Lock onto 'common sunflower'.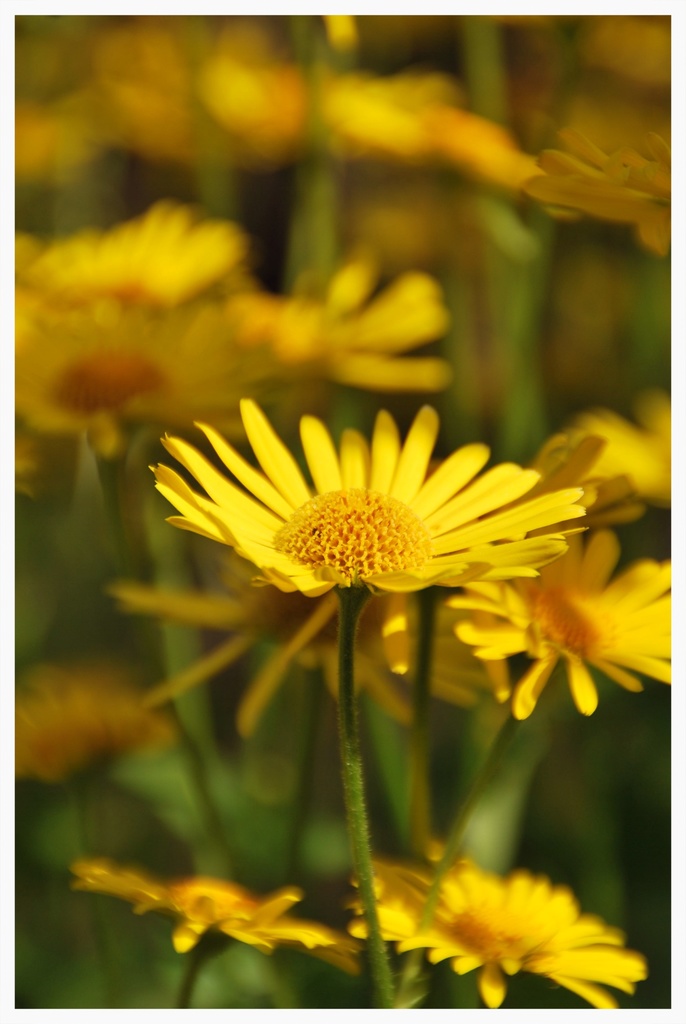
Locked: 10, 293, 254, 458.
